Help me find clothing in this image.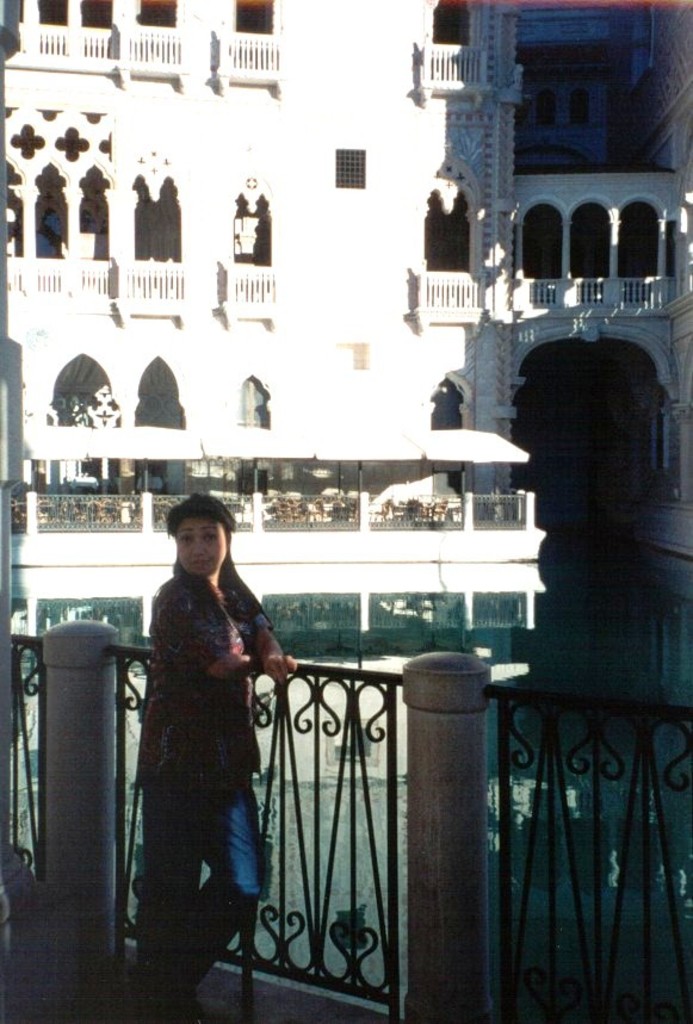
Found it: left=126, top=581, right=284, bottom=1013.
